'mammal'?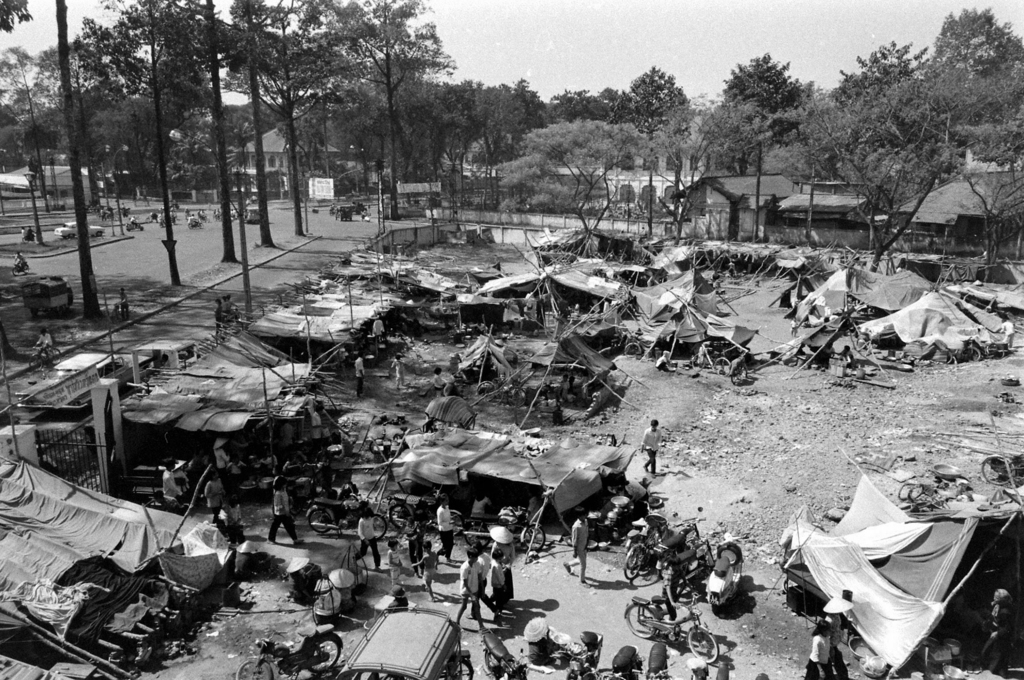
<region>486, 549, 507, 629</region>
